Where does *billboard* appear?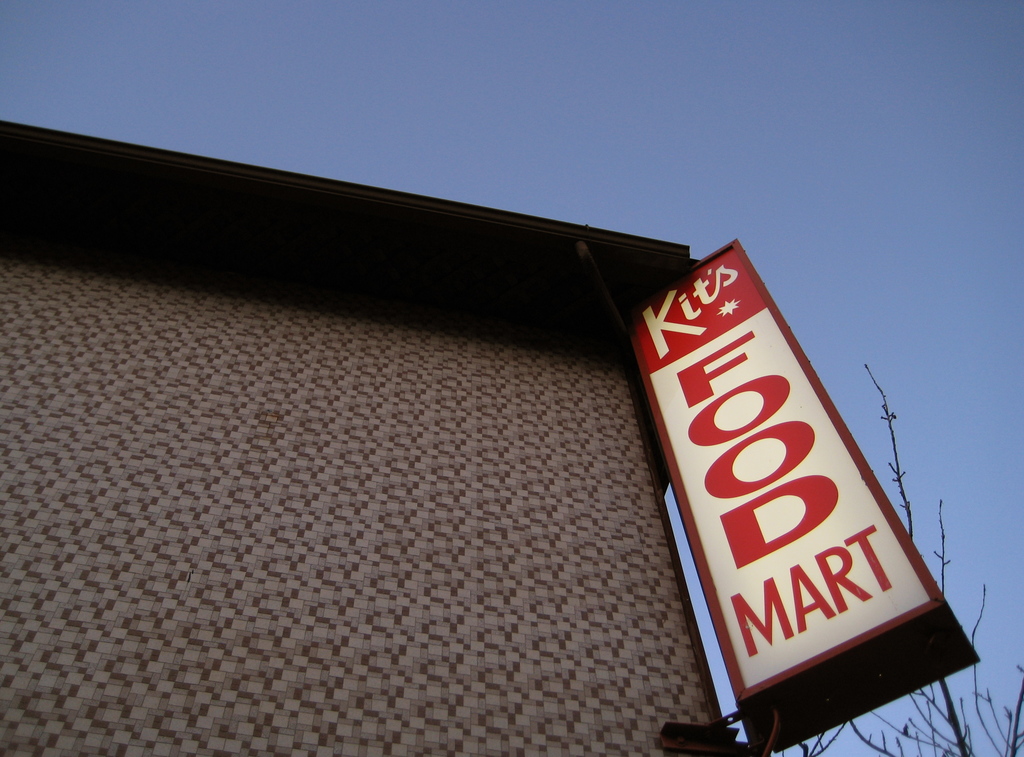
Appears at {"left": 637, "top": 235, "right": 984, "bottom": 749}.
